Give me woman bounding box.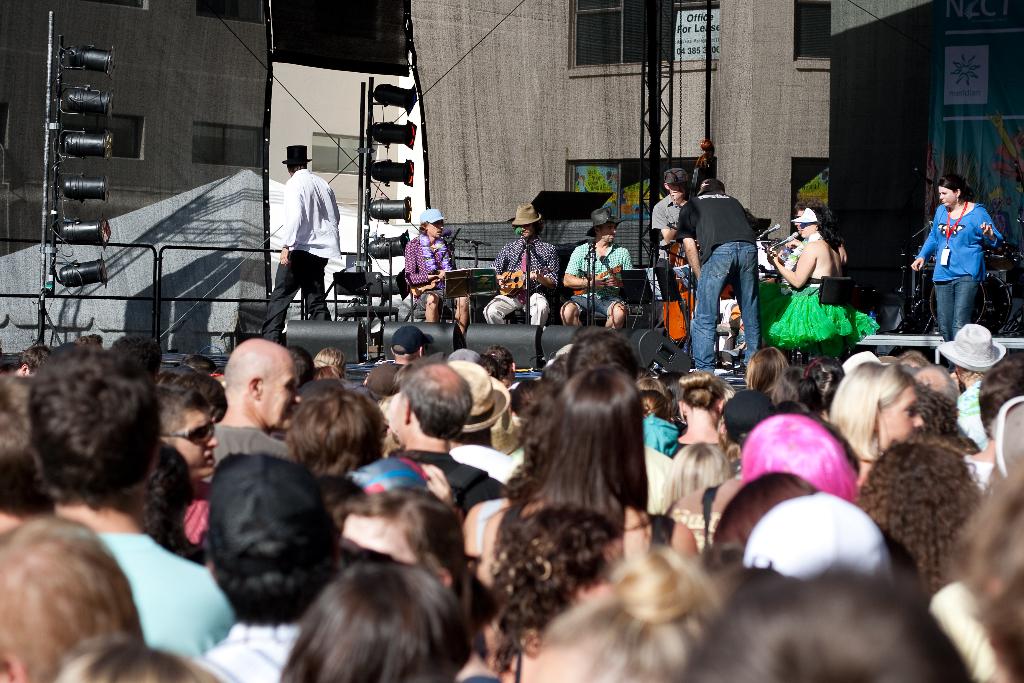
pyautogui.locateOnScreen(739, 344, 787, 394).
